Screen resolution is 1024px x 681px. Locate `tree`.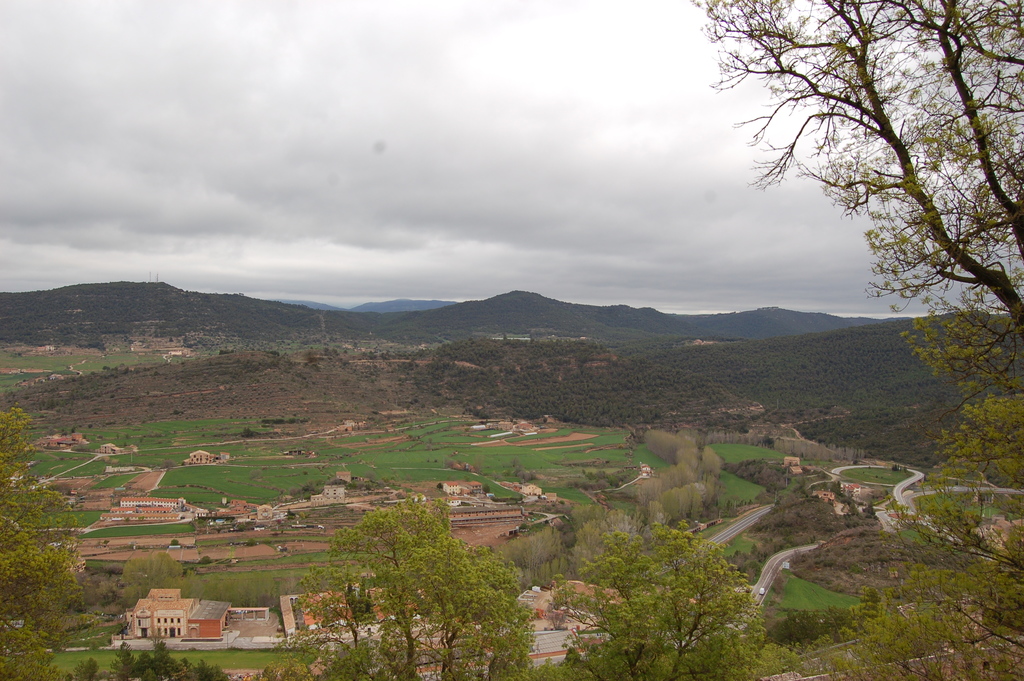
(left=244, top=536, right=259, bottom=548).
